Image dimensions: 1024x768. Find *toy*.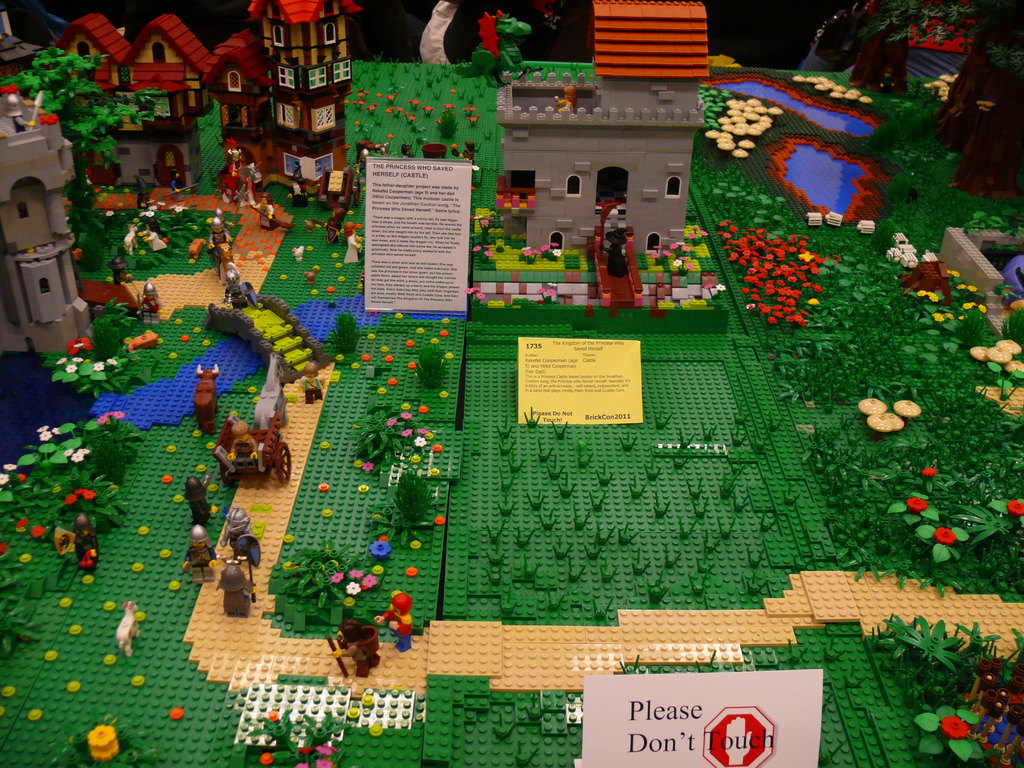
[188,523,220,584].
